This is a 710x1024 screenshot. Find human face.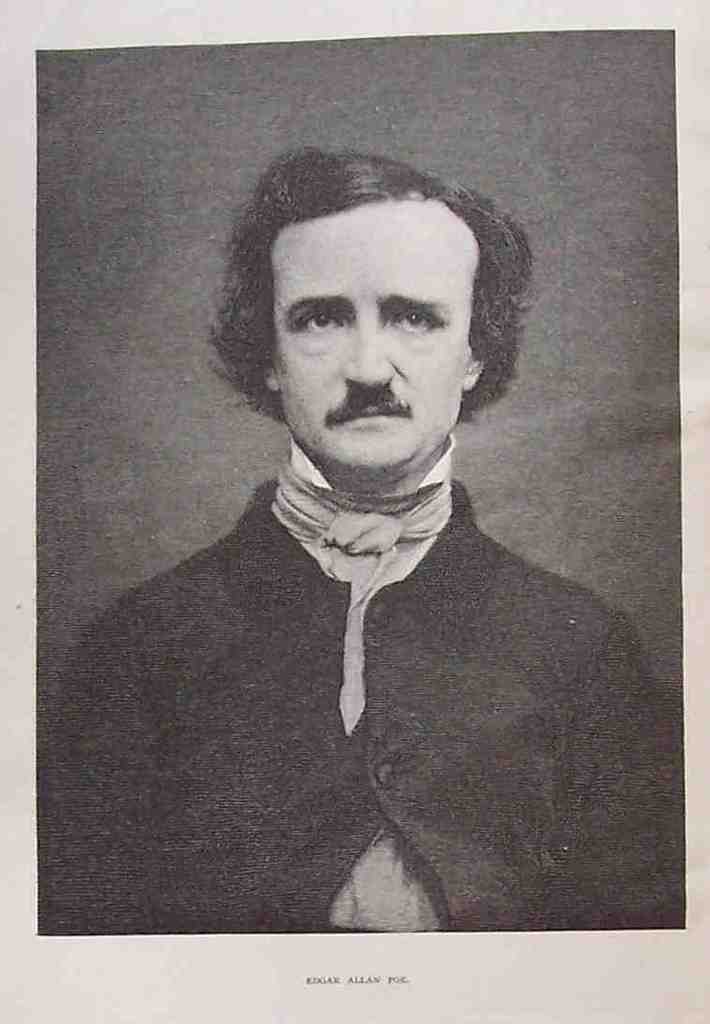
Bounding box: <bbox>273, 211, 478, 466</bbox>.
